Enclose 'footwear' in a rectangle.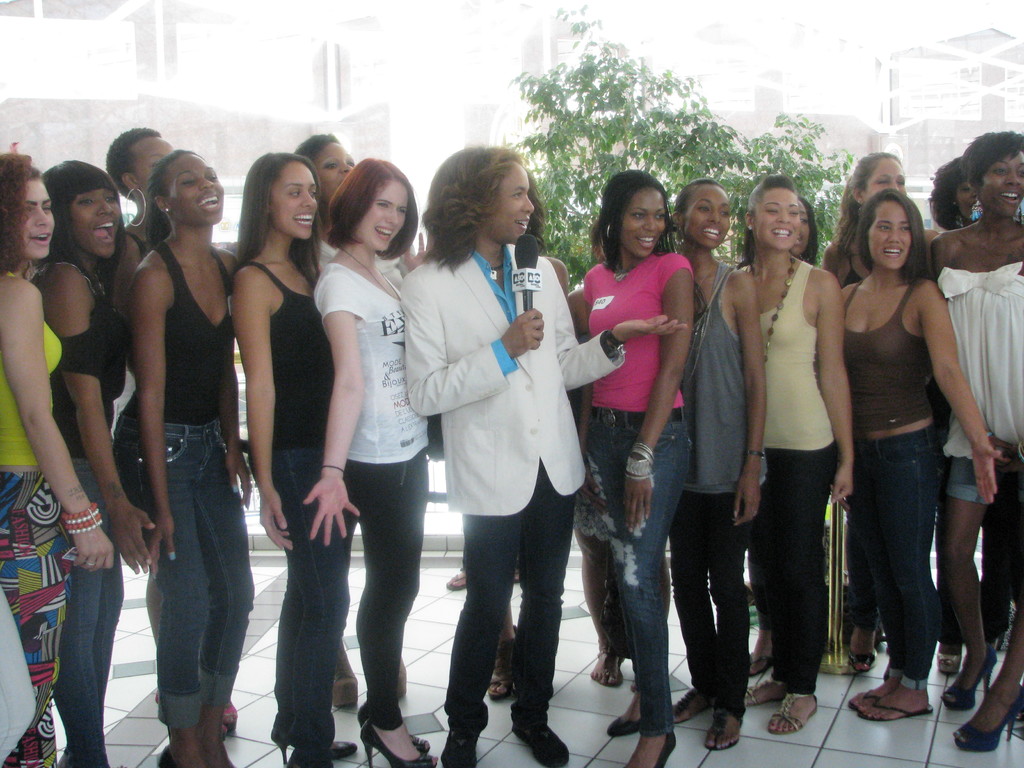
222:703:237:737.
